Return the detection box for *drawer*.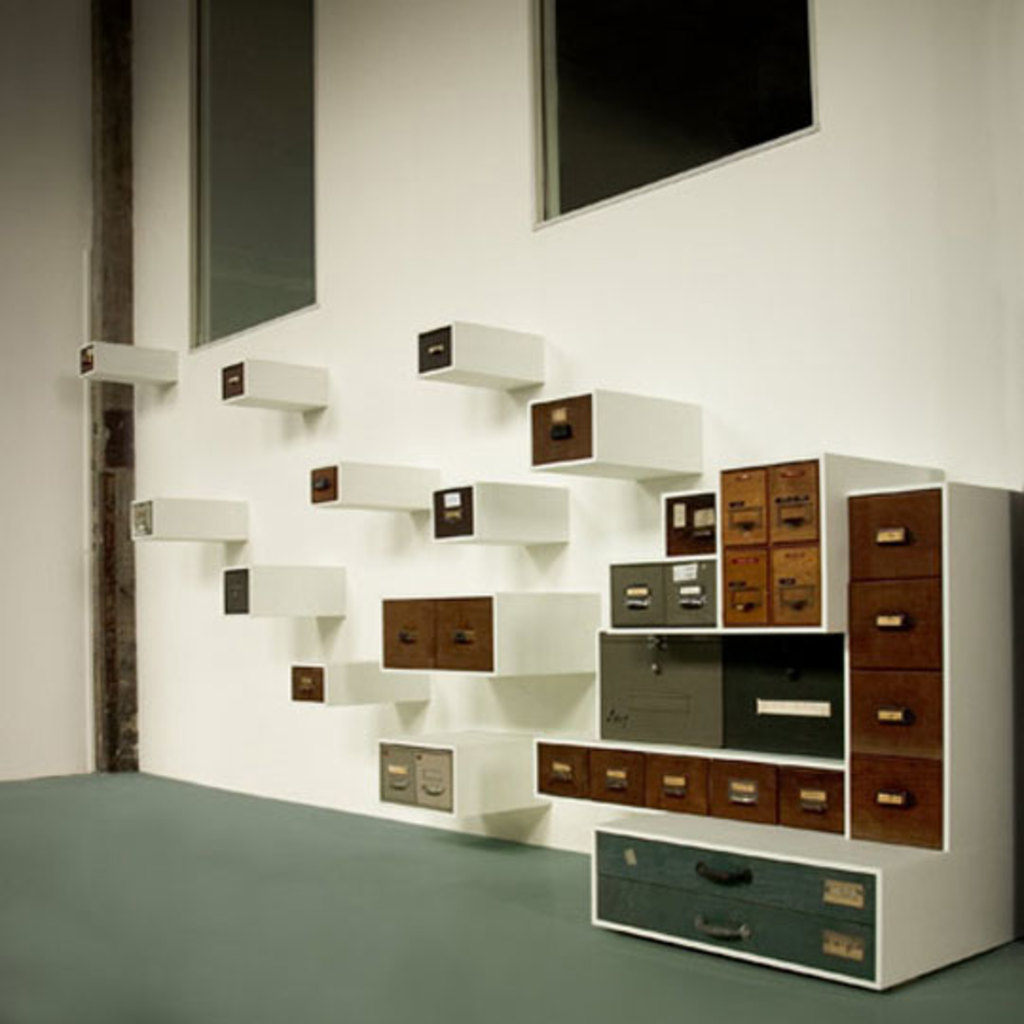
locate(768, 540, 823, 624).
